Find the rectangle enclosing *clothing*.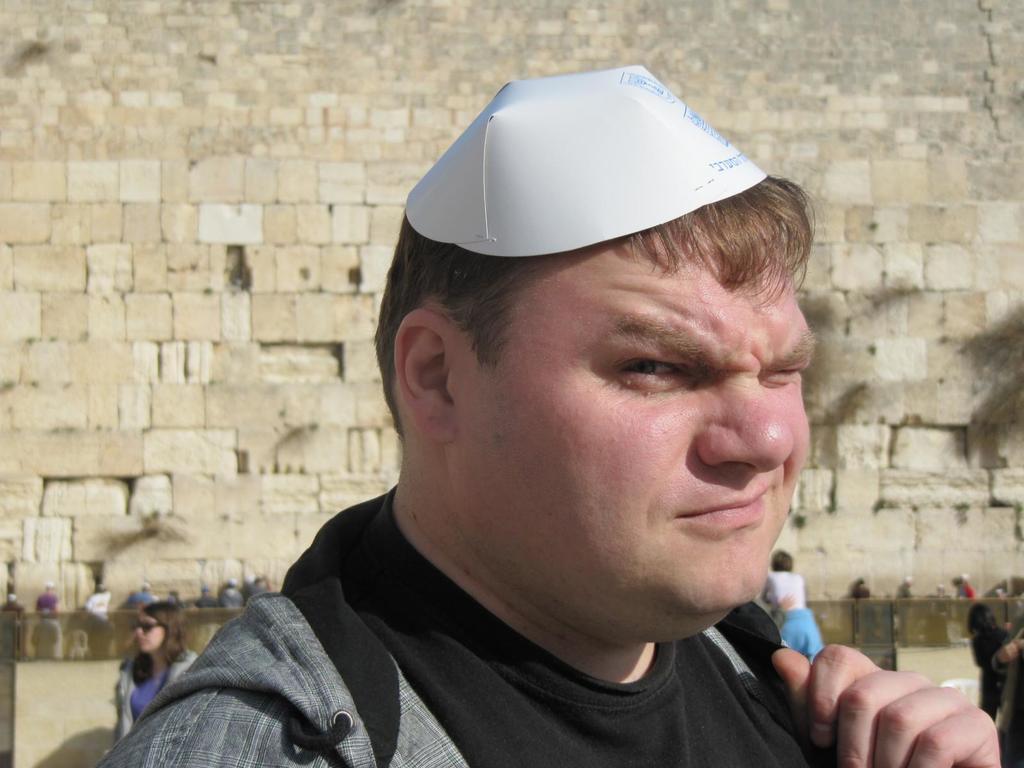
<box>109,644,196,741</box>.
